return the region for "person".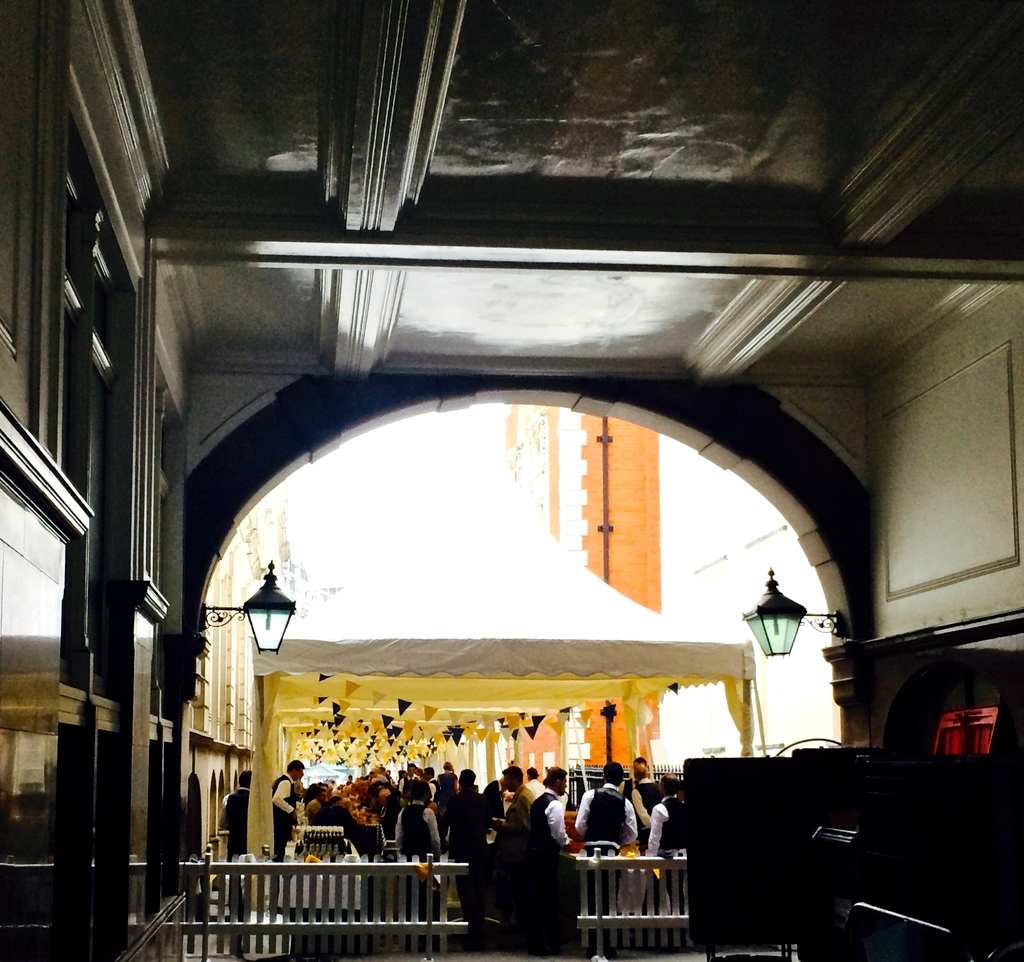
(525, 770, 541, 803).
